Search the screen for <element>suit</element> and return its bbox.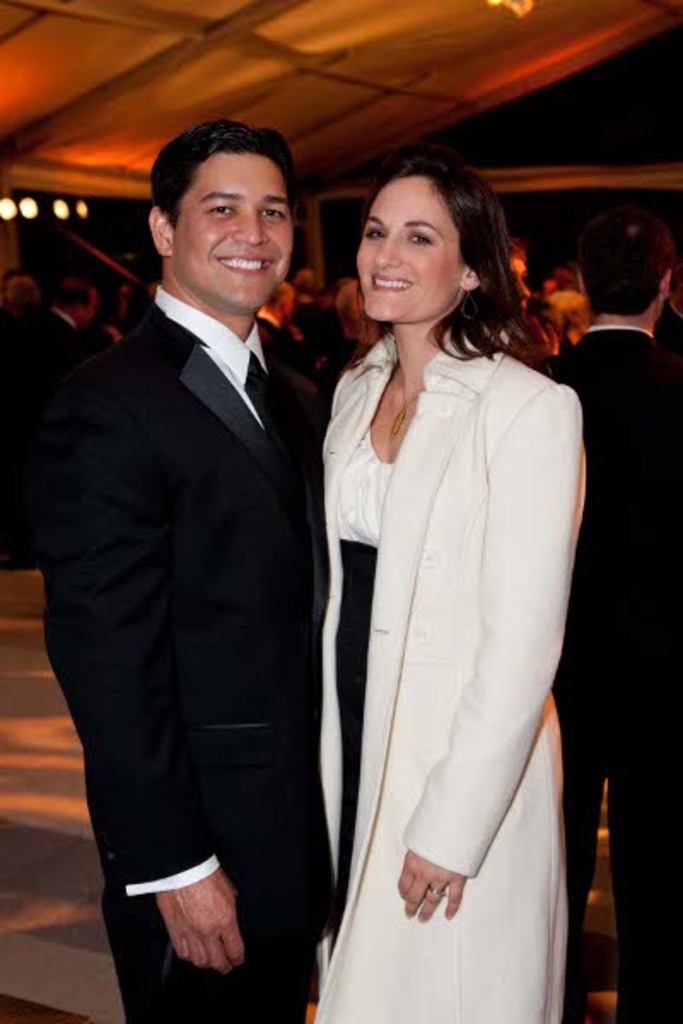
Found: (left=51, top=89, right=342, bottom=1019).
